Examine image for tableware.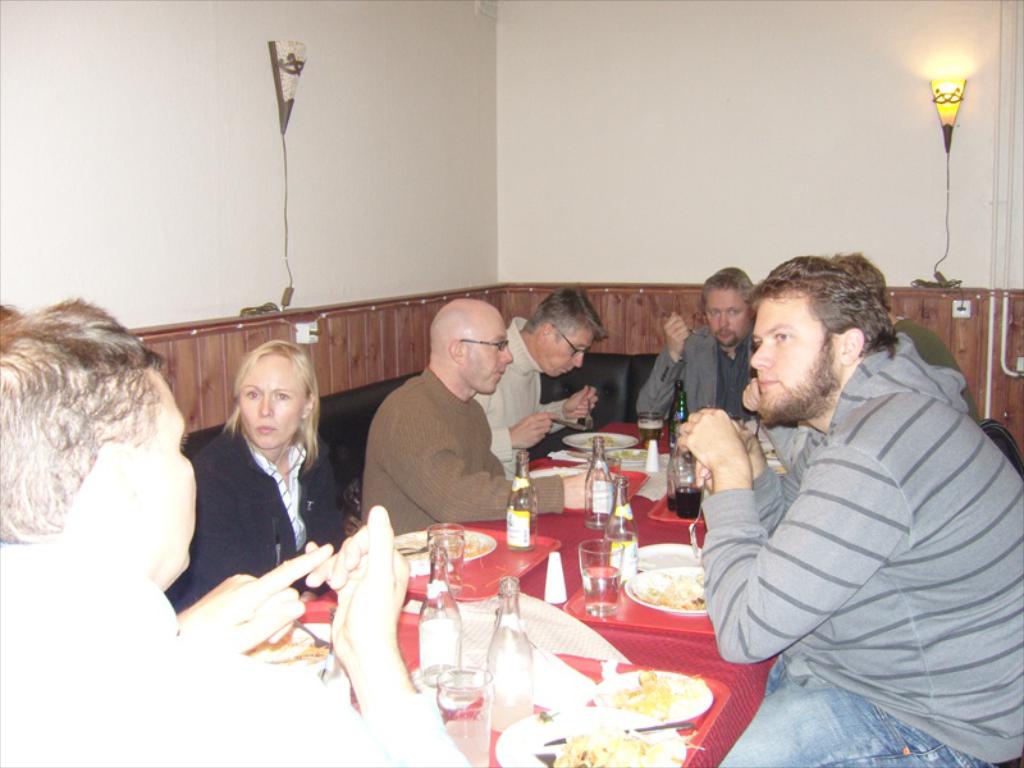
Examination result: detection(524, 465, 594, 475).
